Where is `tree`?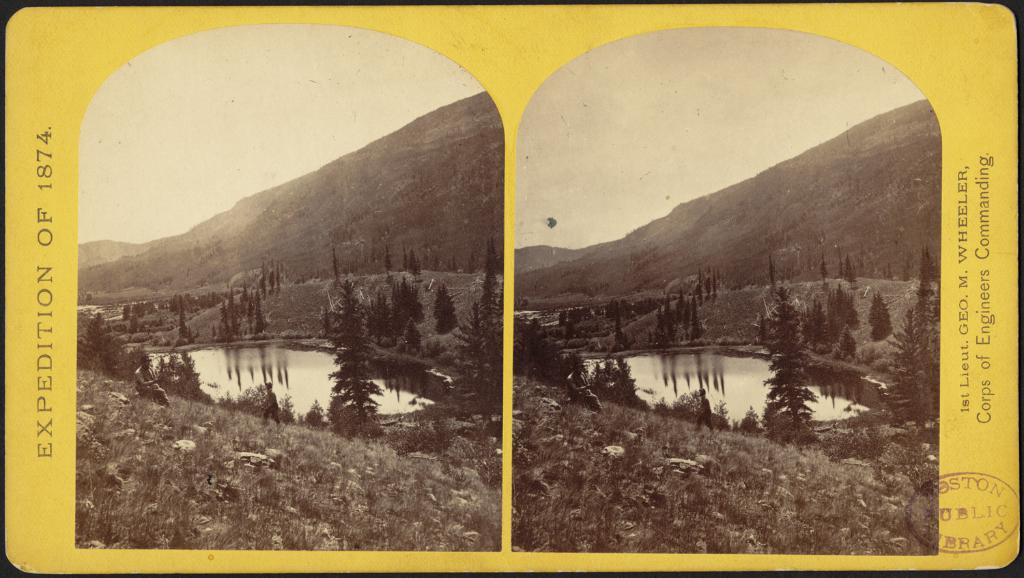
box(764, 291, 817, 426).
